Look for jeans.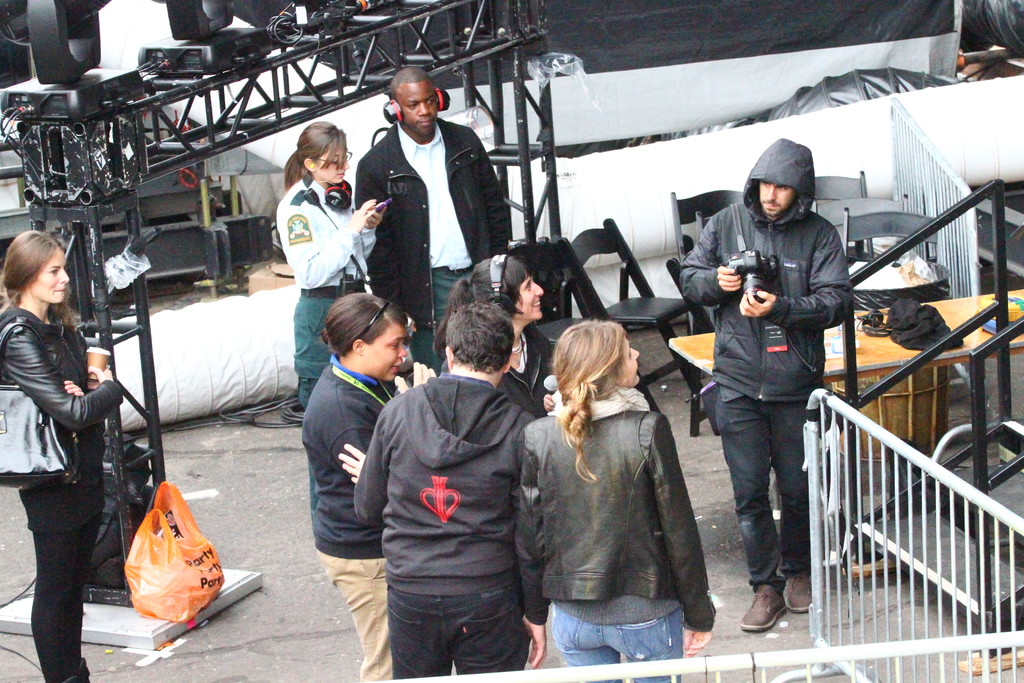
Found: x1=385, y1=563, x2=524, y2=677.
